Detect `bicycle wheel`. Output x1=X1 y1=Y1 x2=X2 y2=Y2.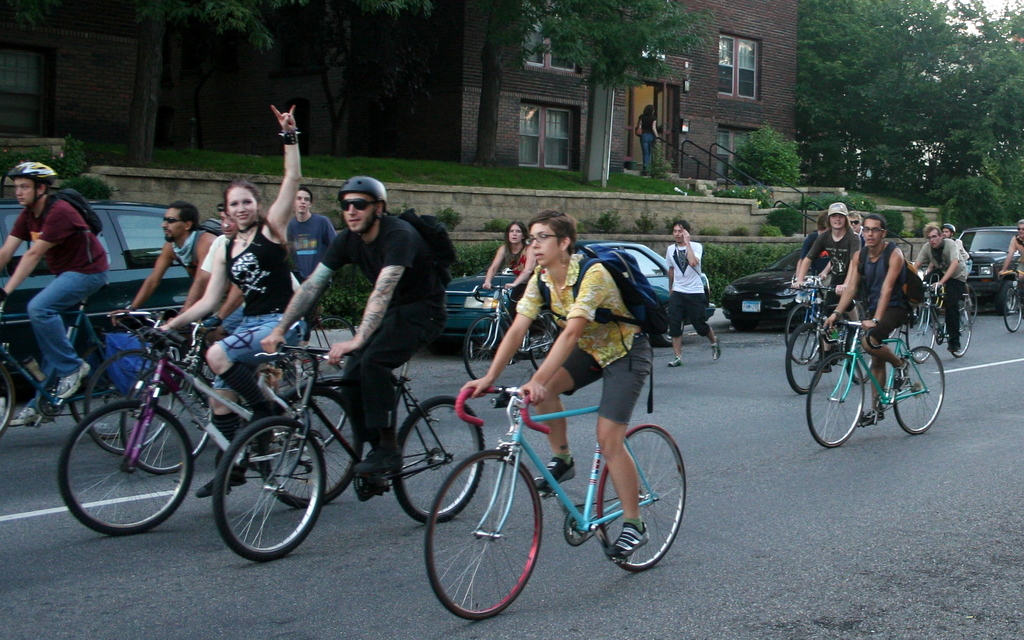
x1=82 y1=349 x2=172 y2=454.
